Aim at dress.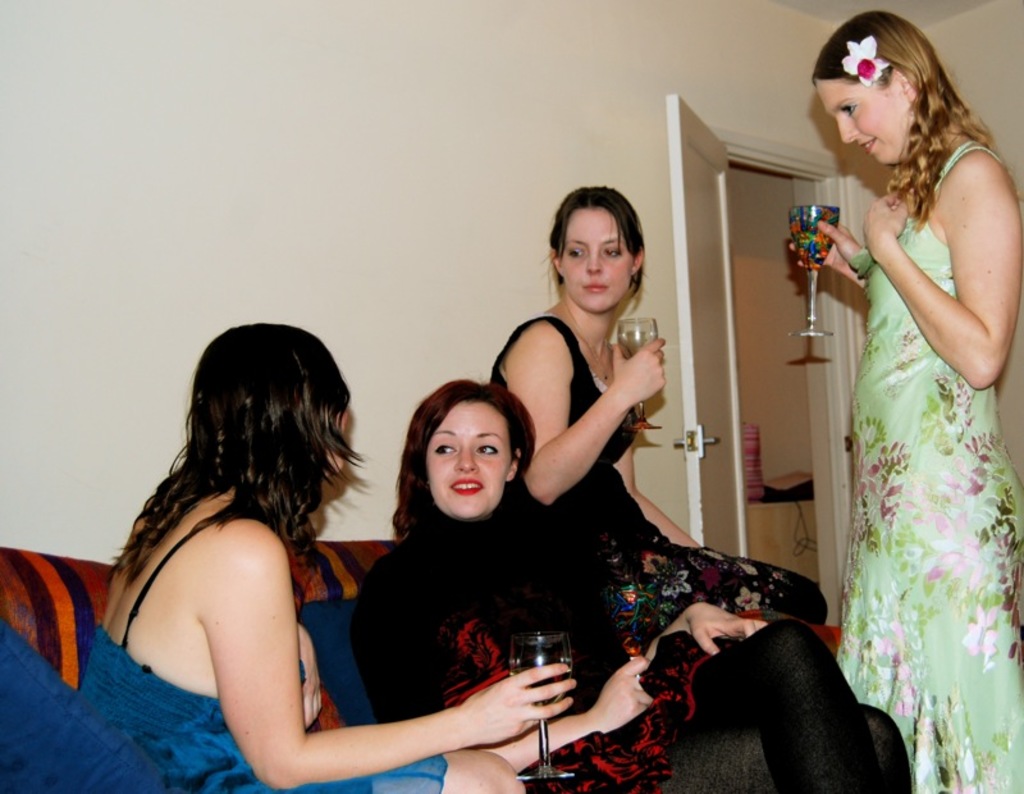
Aimed at <region>67, 490, 445, 793</region>.
